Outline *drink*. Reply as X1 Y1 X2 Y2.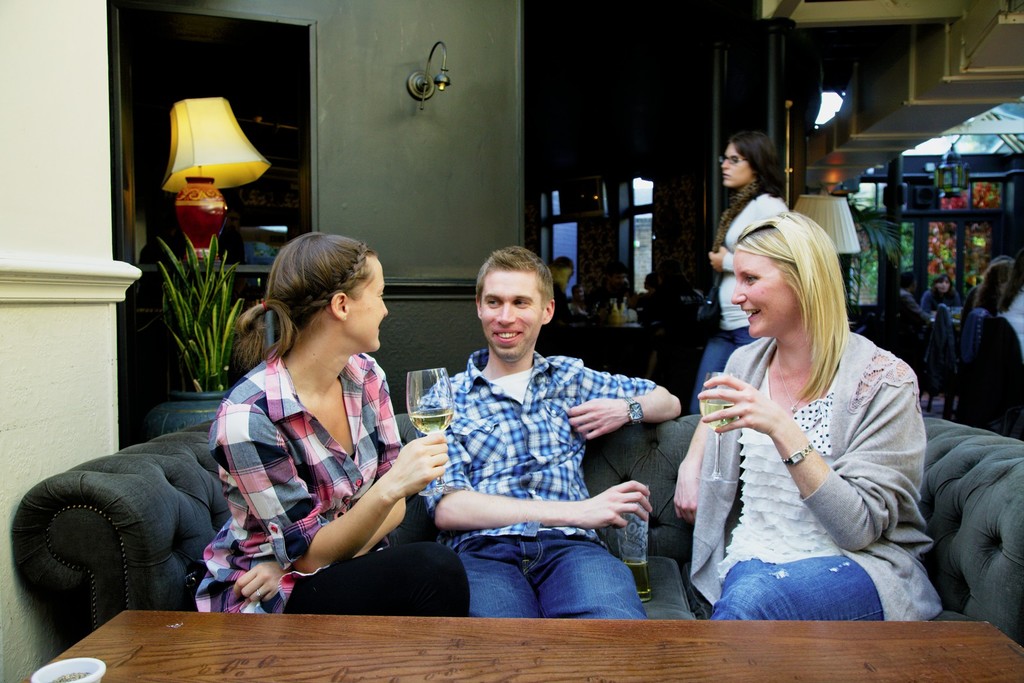
407 408 458 432.
